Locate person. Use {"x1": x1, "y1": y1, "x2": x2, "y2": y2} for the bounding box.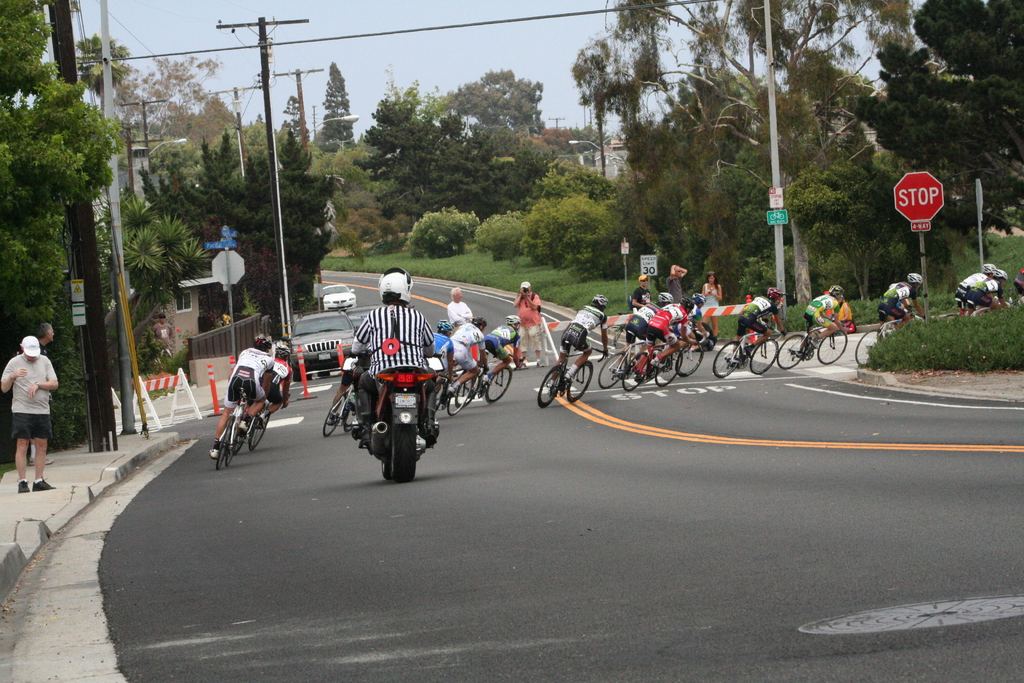
{"x1": 620, "y1": 290, "x2": 669, "y2": 369}.
